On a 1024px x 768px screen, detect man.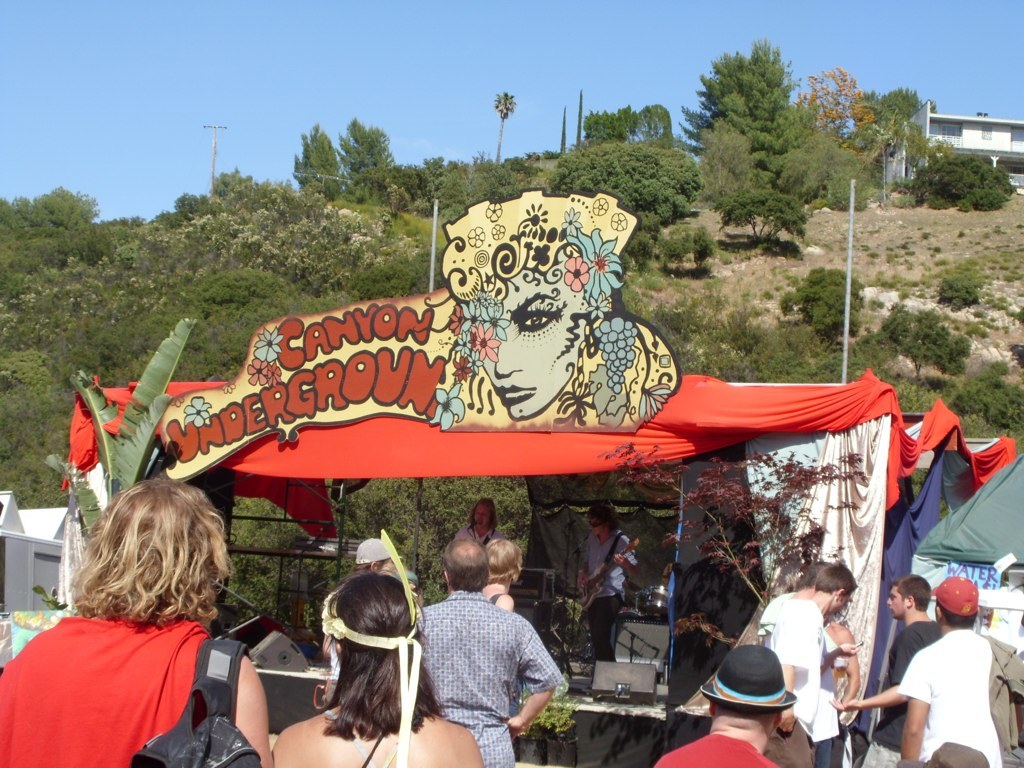
(x1=0, y1=477, x2=275, y2=767).
